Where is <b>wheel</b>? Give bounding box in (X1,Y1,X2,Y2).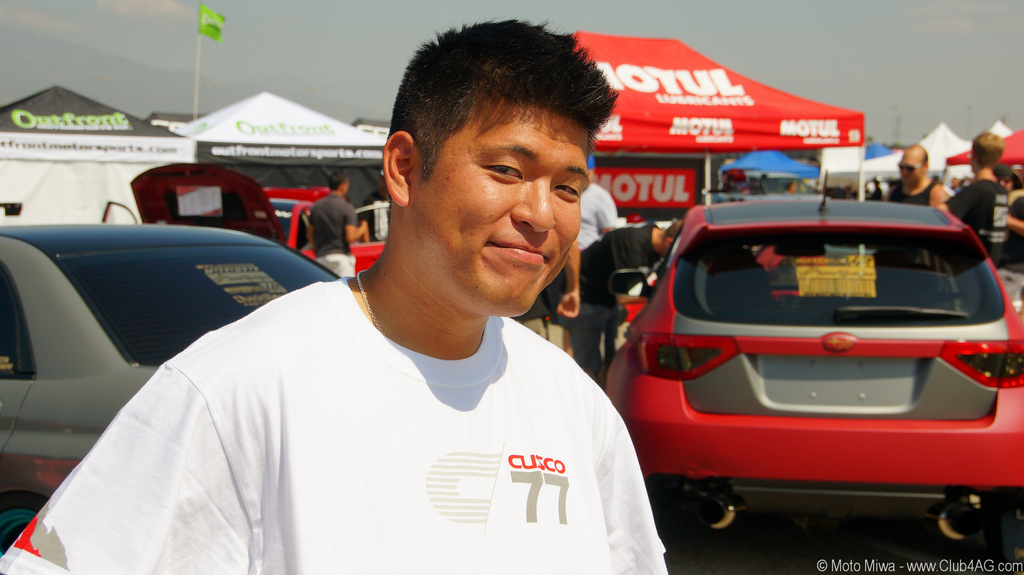
(0,507,36,551).
